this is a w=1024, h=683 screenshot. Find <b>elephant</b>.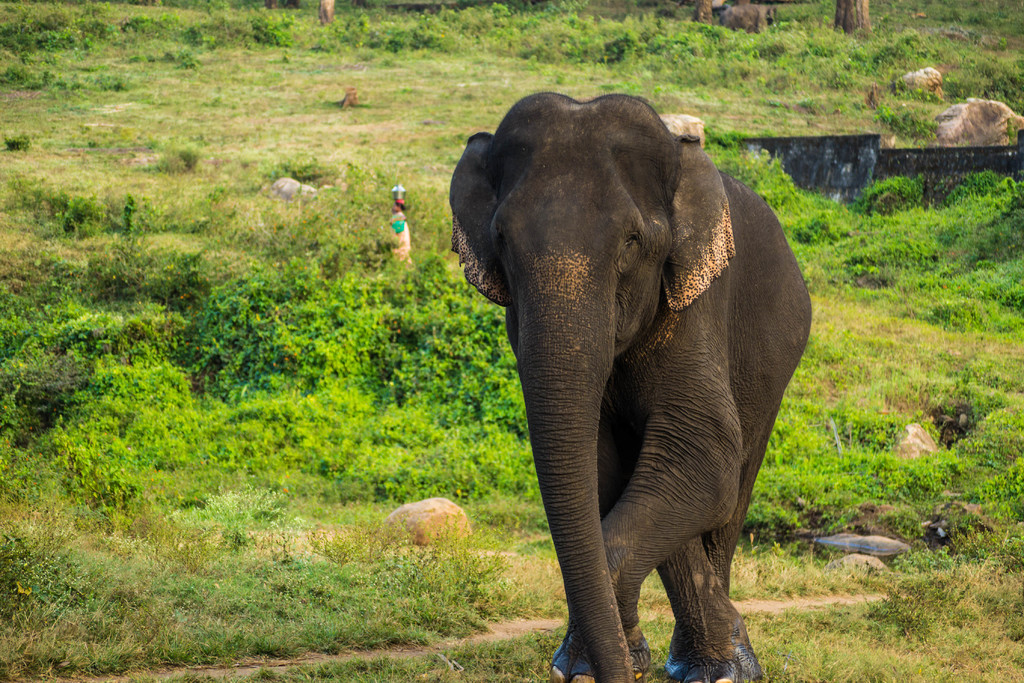
Bounding box: (451, 92, 813, 682).
